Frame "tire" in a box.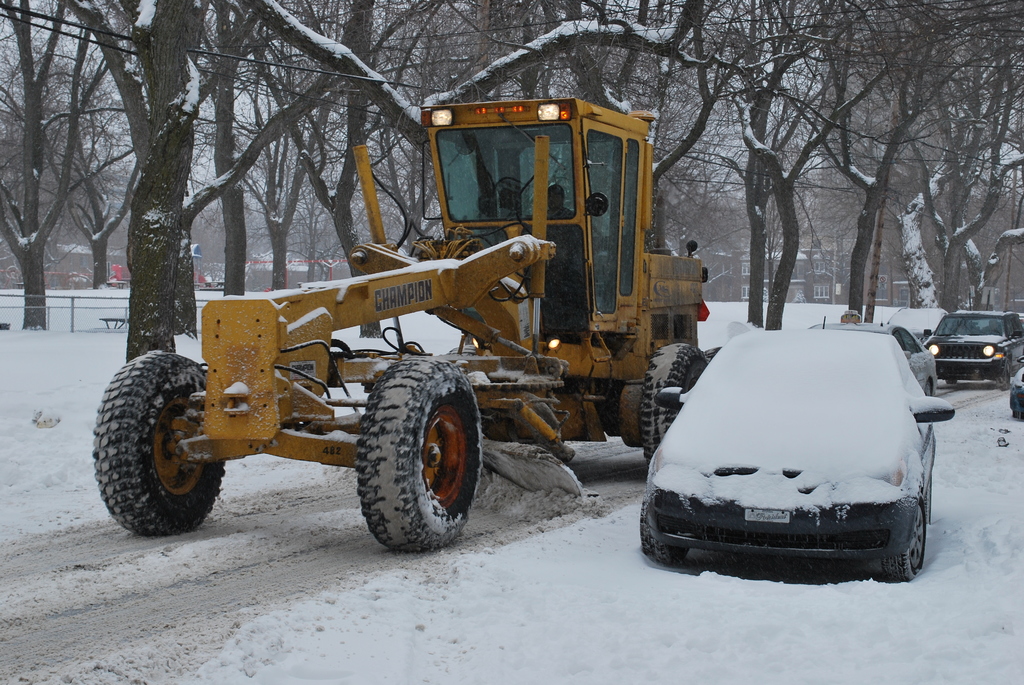
(left=636, top=341, right=706, bottom=462).
